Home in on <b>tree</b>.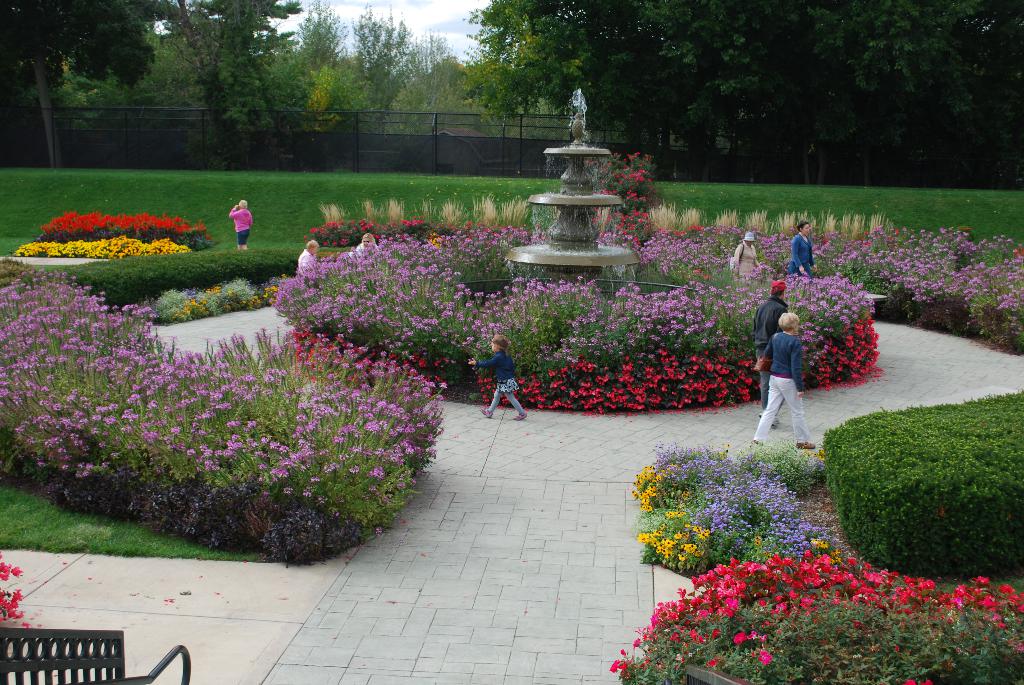
Homed in at [344, 0, 439, 139].
